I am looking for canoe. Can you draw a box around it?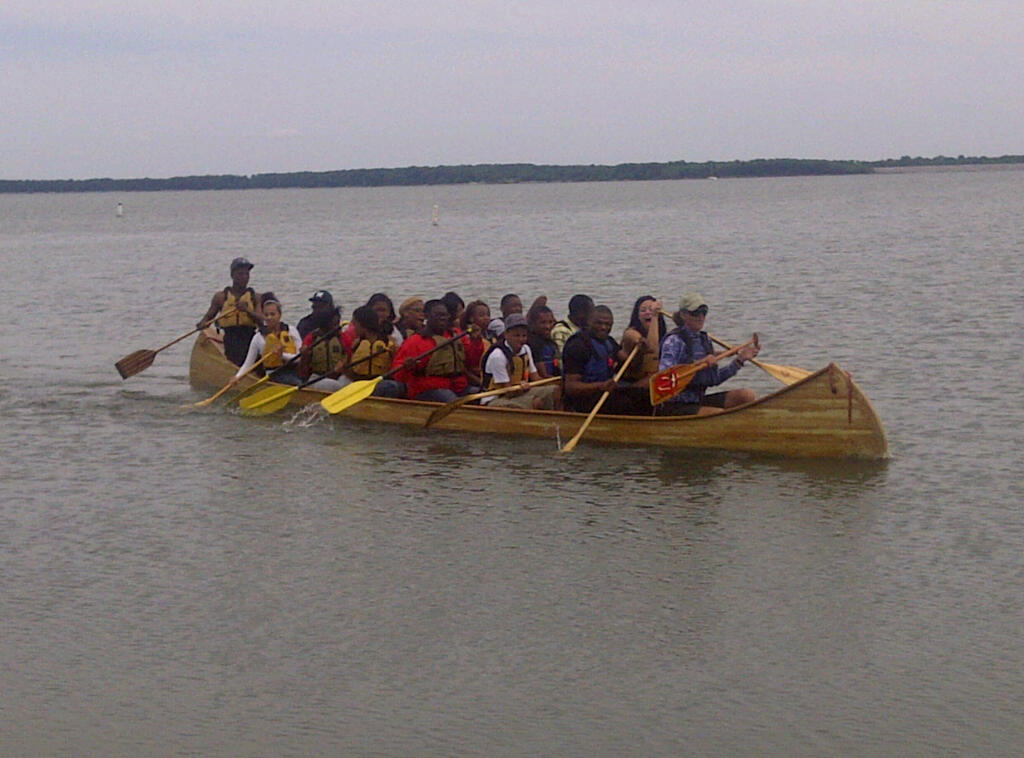
Sure, the bounding box is pyautogui.locateOnScreen(189, 328, 893, 459).
